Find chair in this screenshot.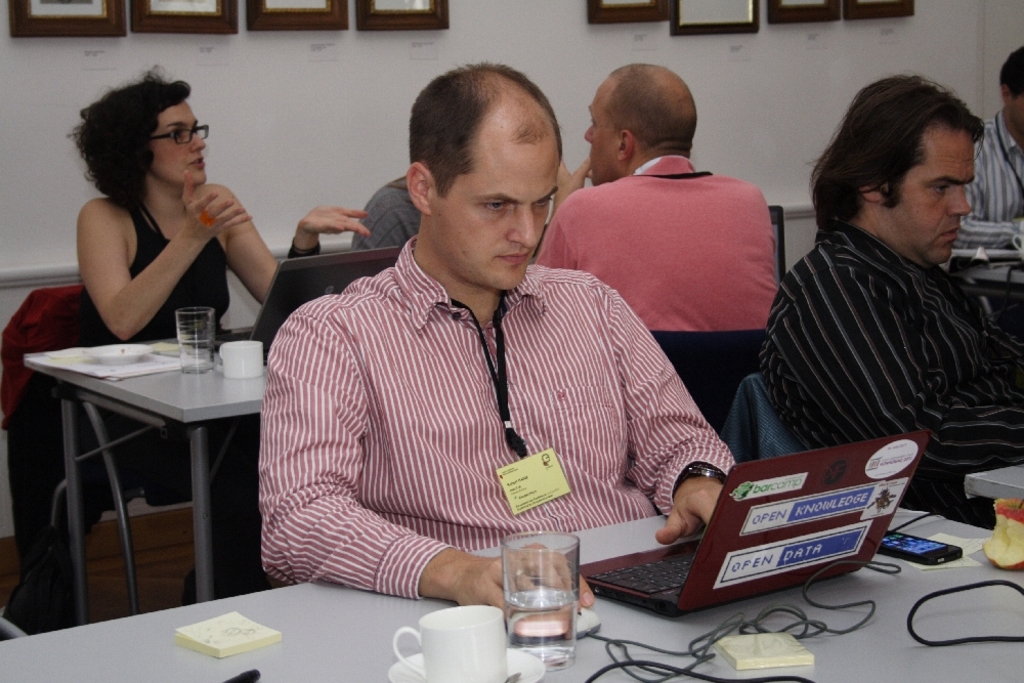
The bounding box for chair is 743 380 797 457.
